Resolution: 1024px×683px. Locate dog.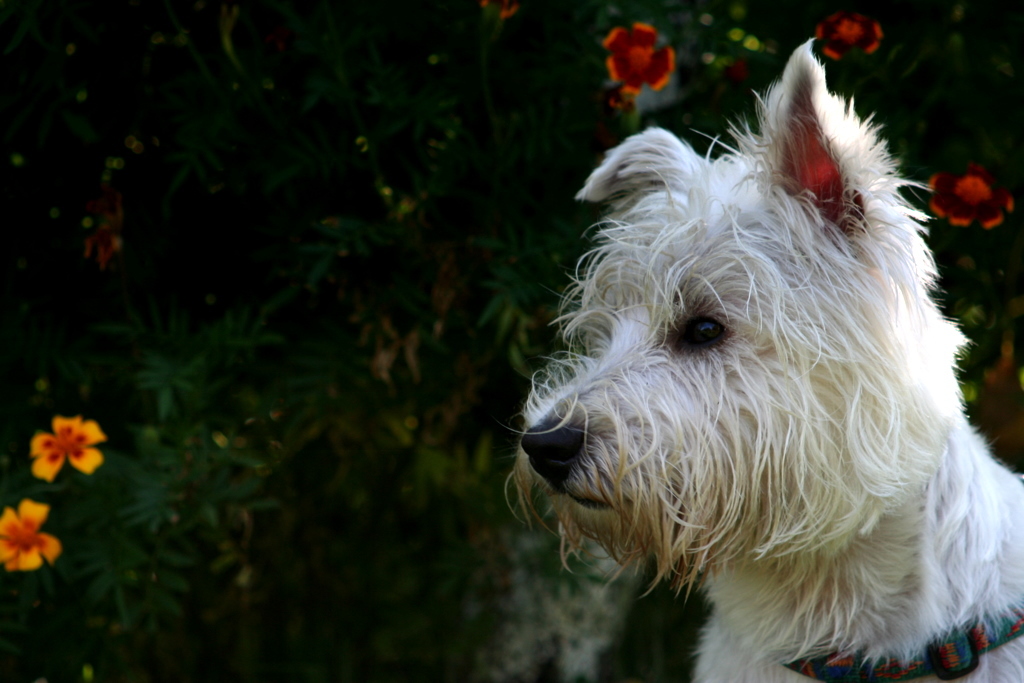
x1=499 y1=38 x2=1023 y2=682.
